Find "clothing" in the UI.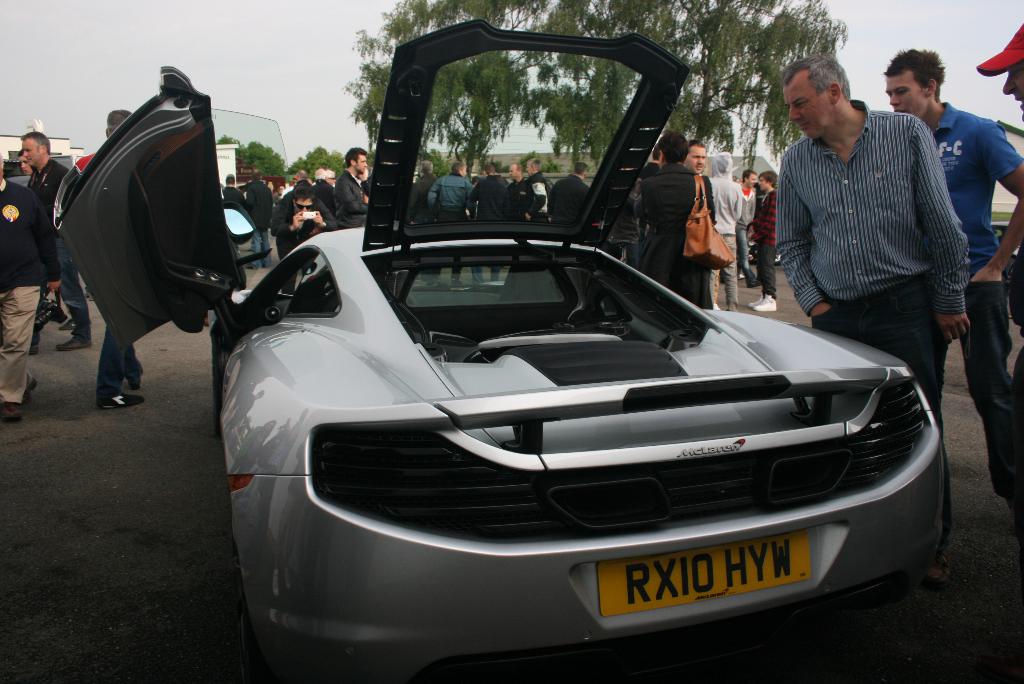
UI element at <region>19, 161, 98, 339</region>.
